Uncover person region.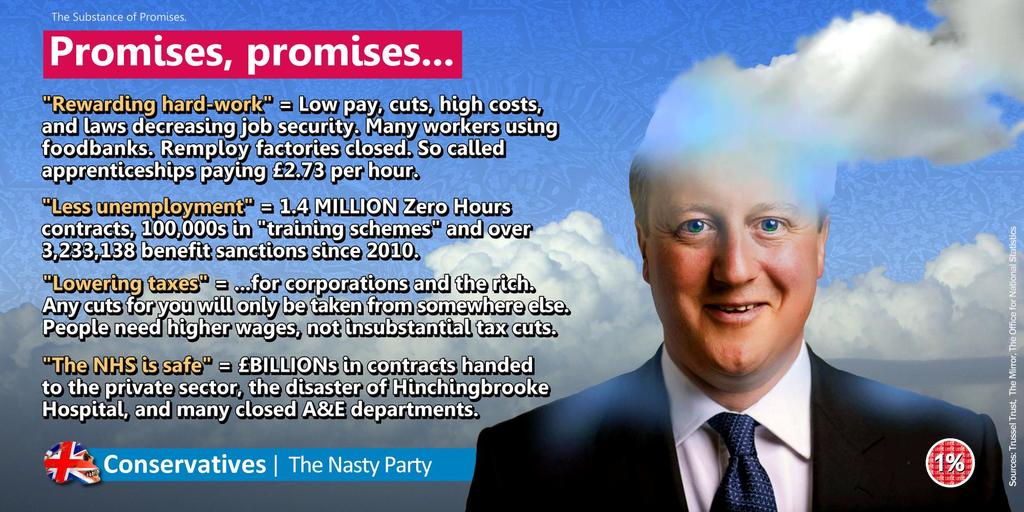
Uncovered: 468 95 1011 511.
